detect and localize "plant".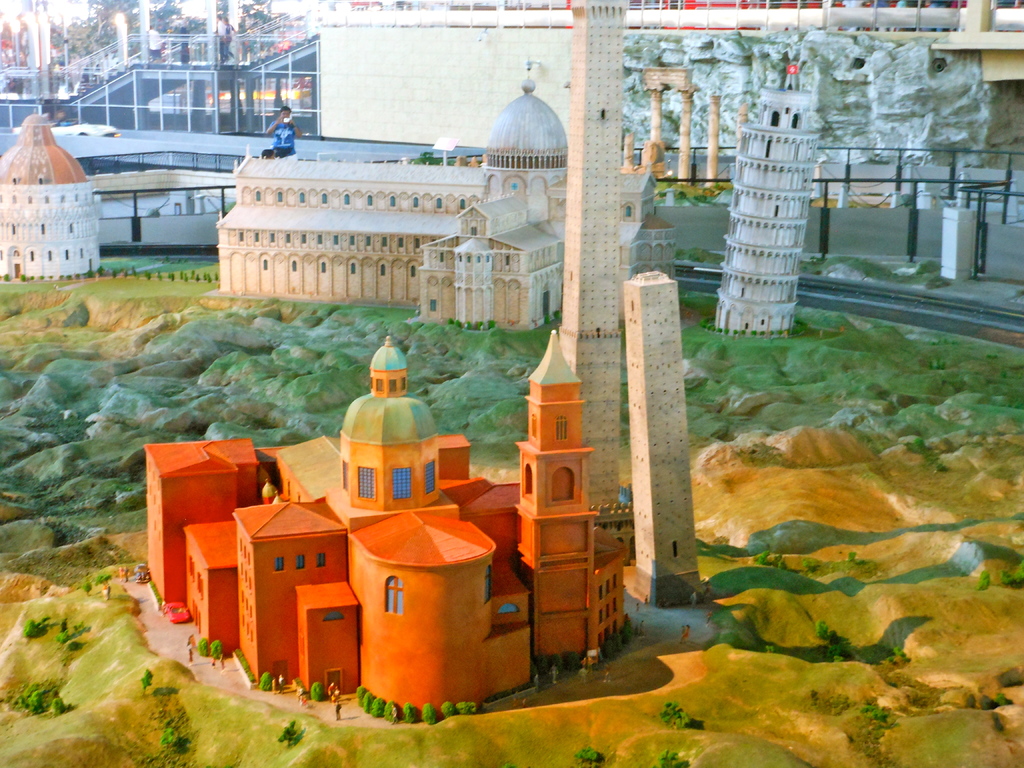
Localized at bbox=(862, 700, 888, 730).
